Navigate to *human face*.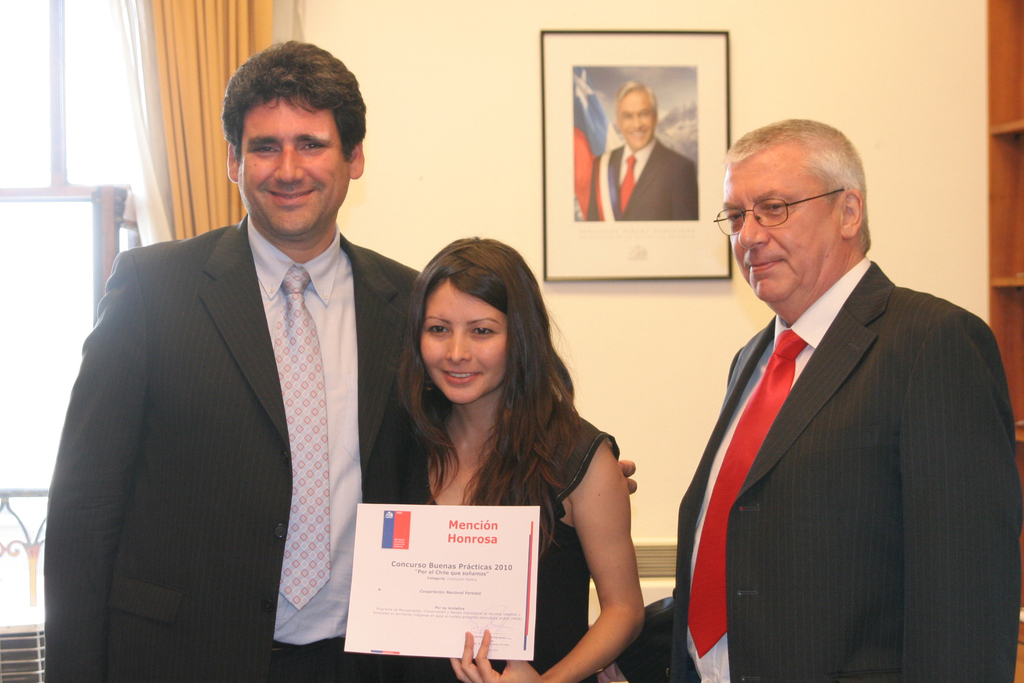
Navigation target: detection(721, 152, 836, 306).
